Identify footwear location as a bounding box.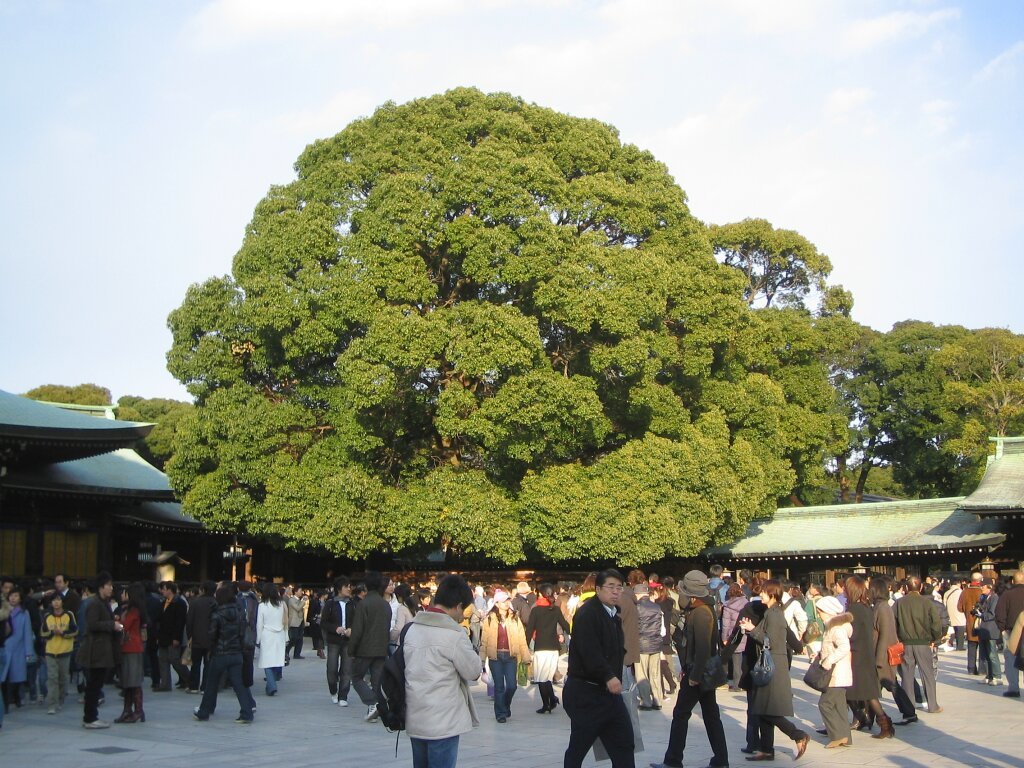
{"x1": 666, "y1": 683, "x2": 676, "y2": 694}.
